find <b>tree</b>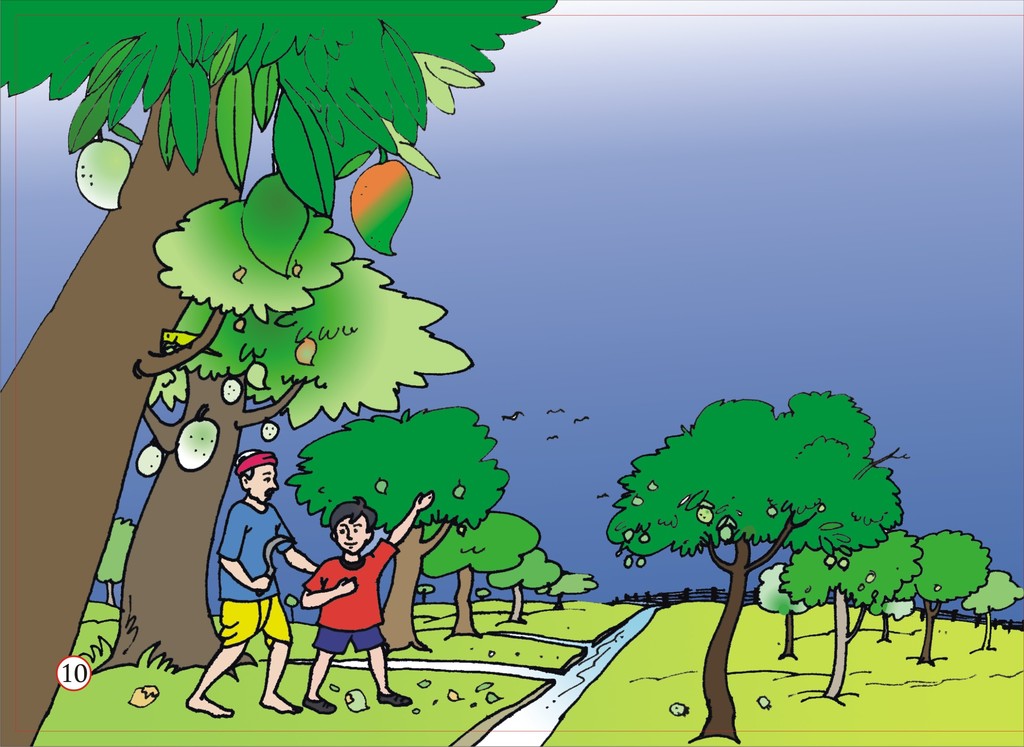
pyautogui.locateOnScreen(287, 407, 510, 651)
